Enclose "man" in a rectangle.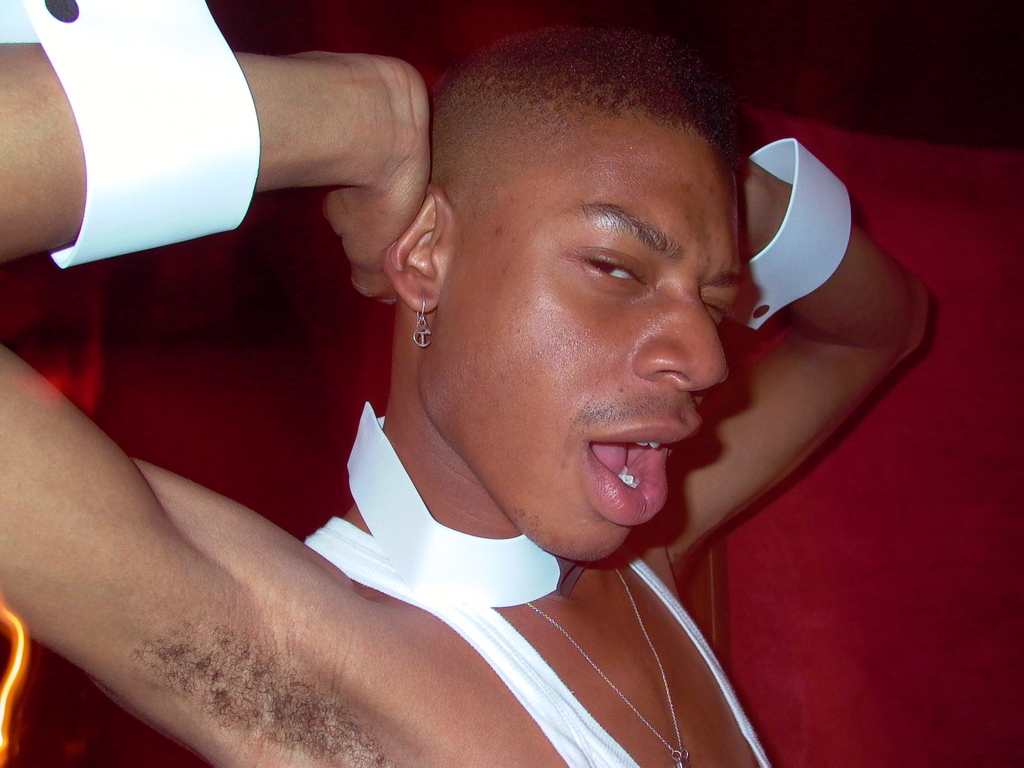
crop(0, 16, 969, 767).
